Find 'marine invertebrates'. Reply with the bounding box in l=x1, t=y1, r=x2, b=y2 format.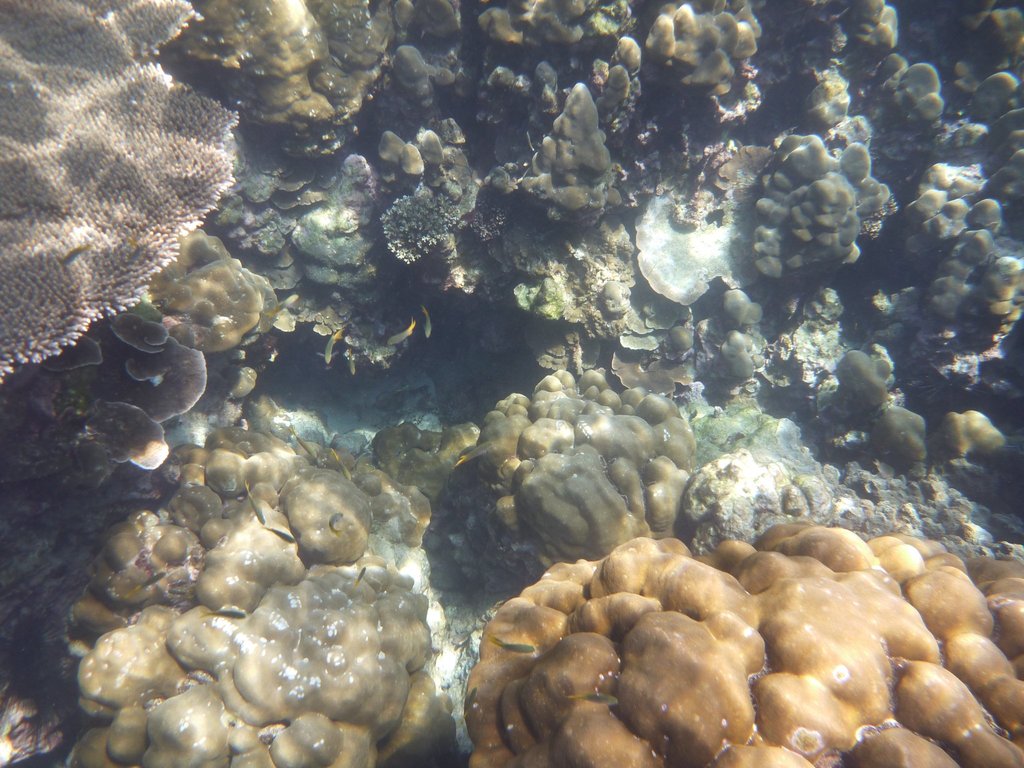
l=34, t=388, r=464, b=764.
